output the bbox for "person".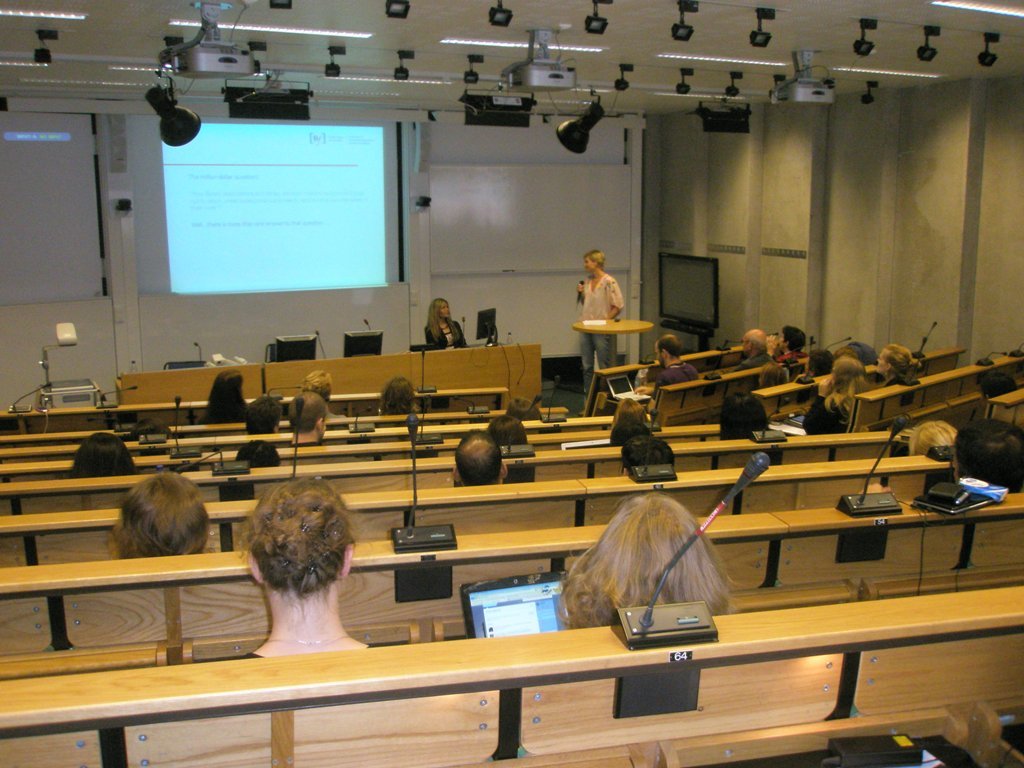
select_region(911, 416, 956, 455).
